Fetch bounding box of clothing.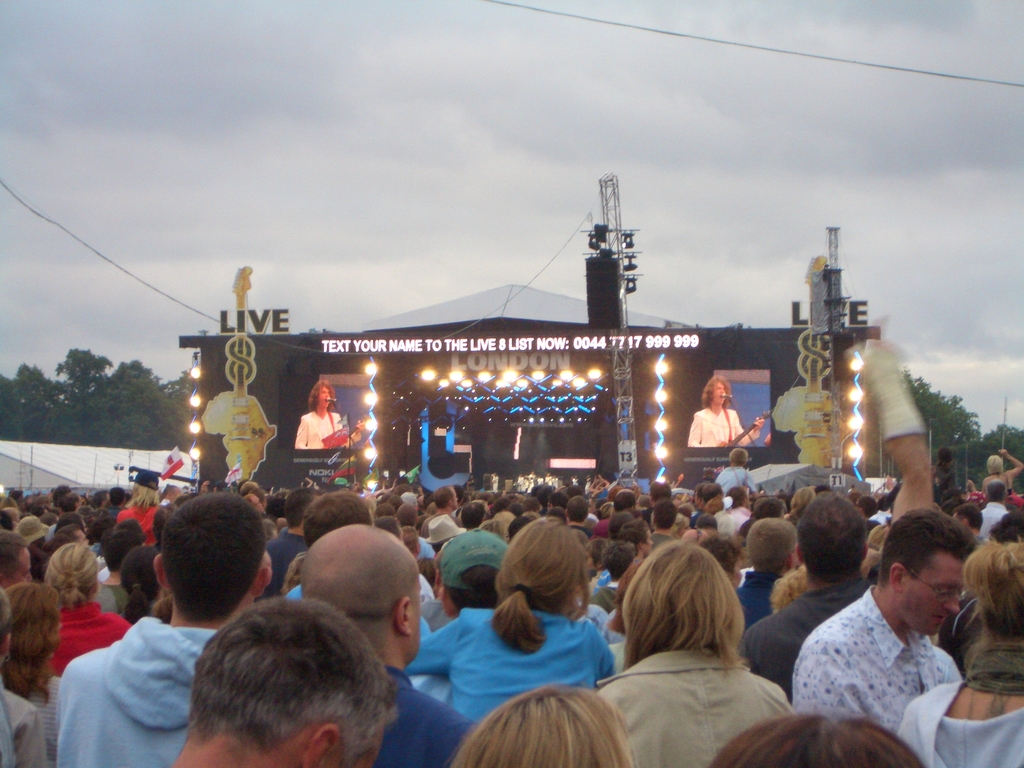
Bbox: BBox(43, 597, 216, 760).
